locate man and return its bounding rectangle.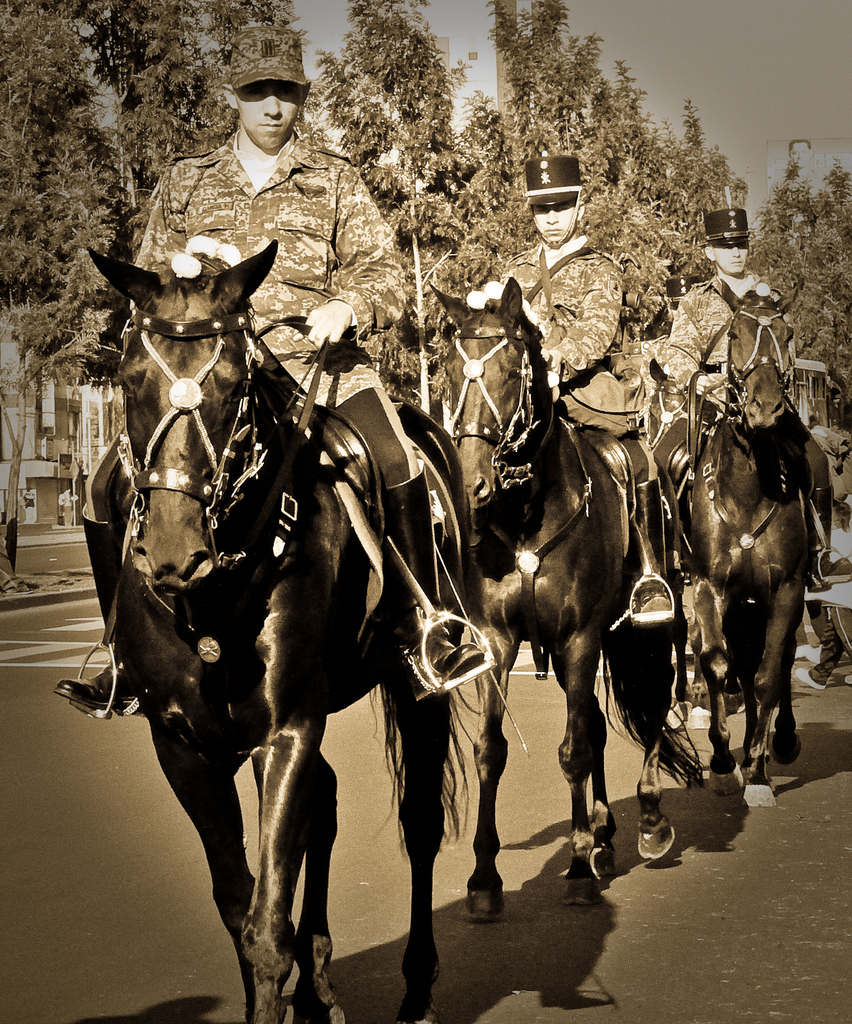
(504,152,663,617).
